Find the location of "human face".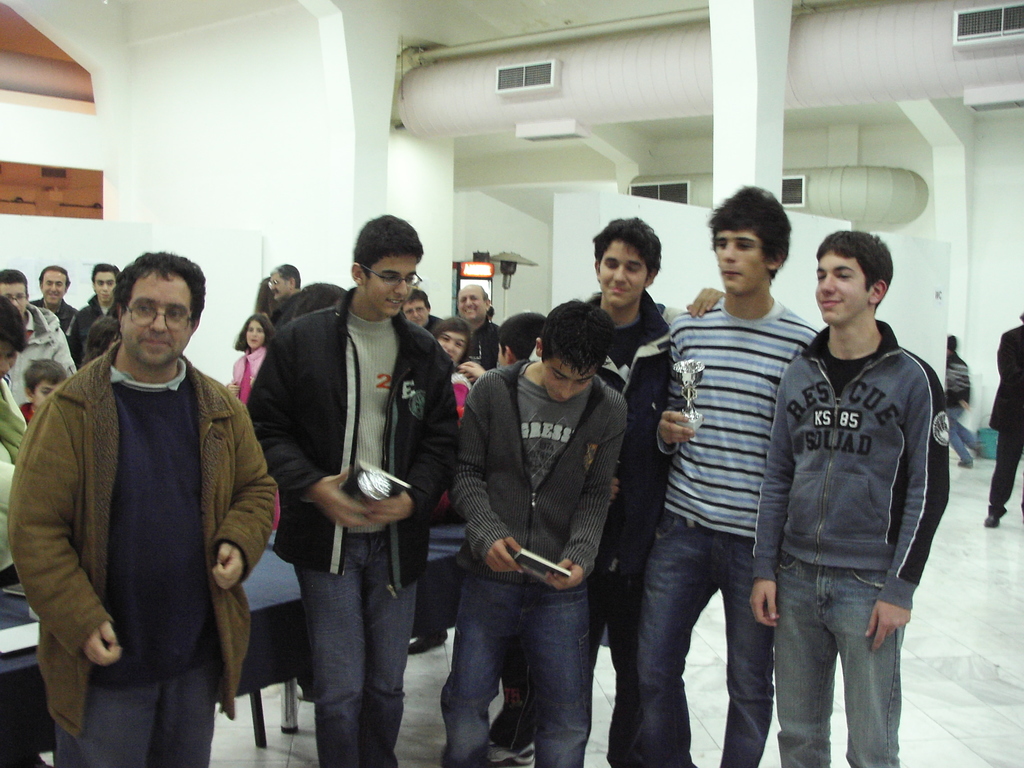
Location: <region>813, 252, 870, 325</region>.
